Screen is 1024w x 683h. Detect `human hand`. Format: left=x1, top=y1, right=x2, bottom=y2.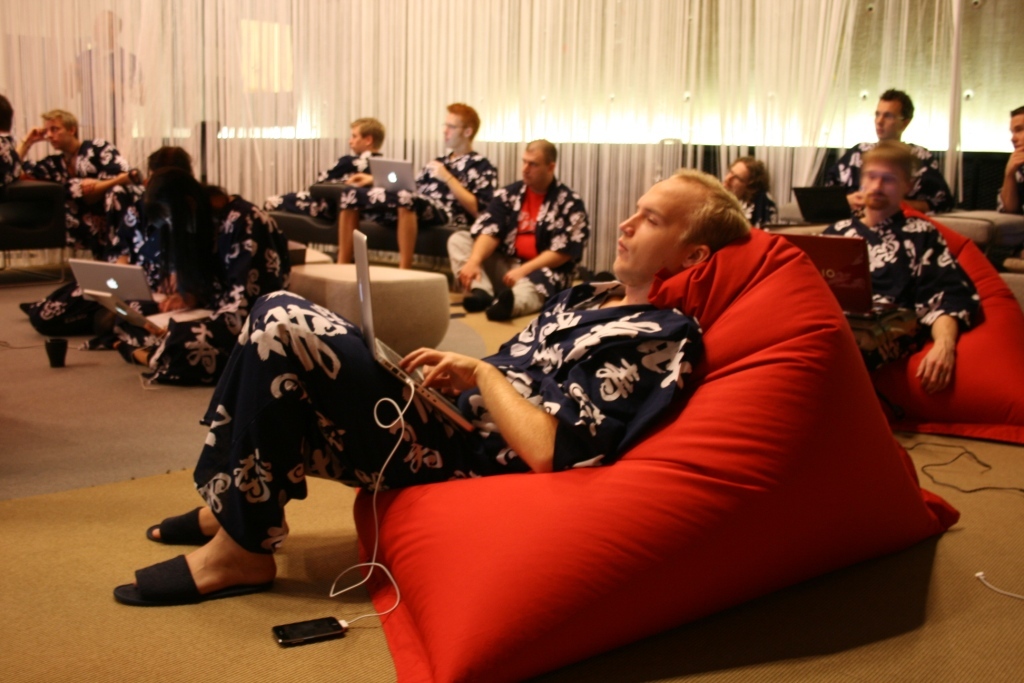
left=159, top=296, right=186, bottom=310.
